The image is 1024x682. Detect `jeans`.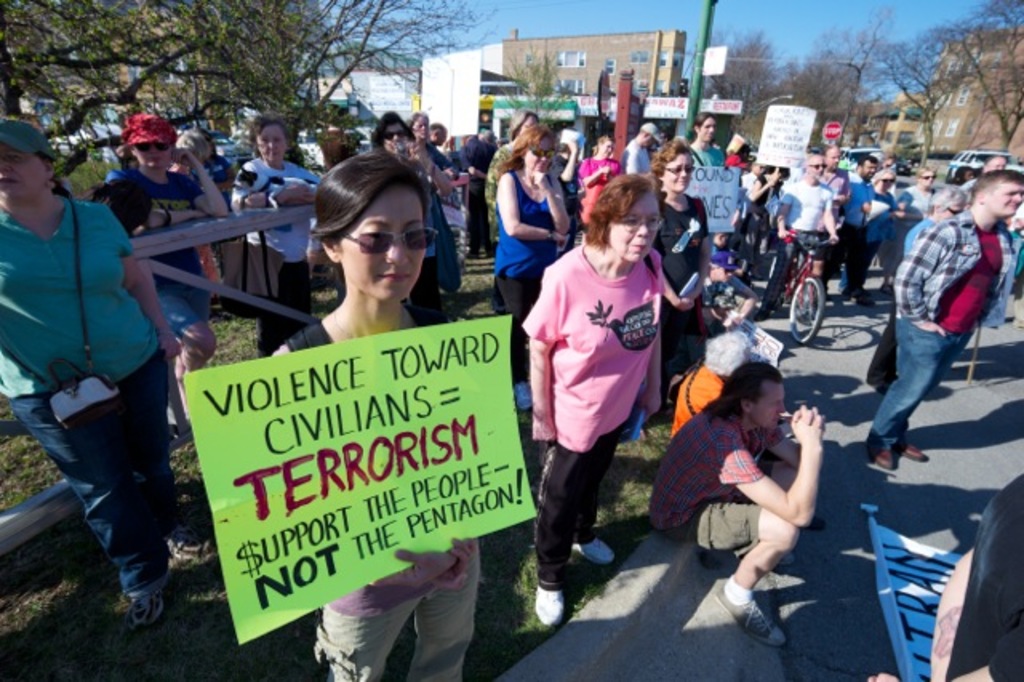
Detection: BBox(158, 275, 218, 339).
